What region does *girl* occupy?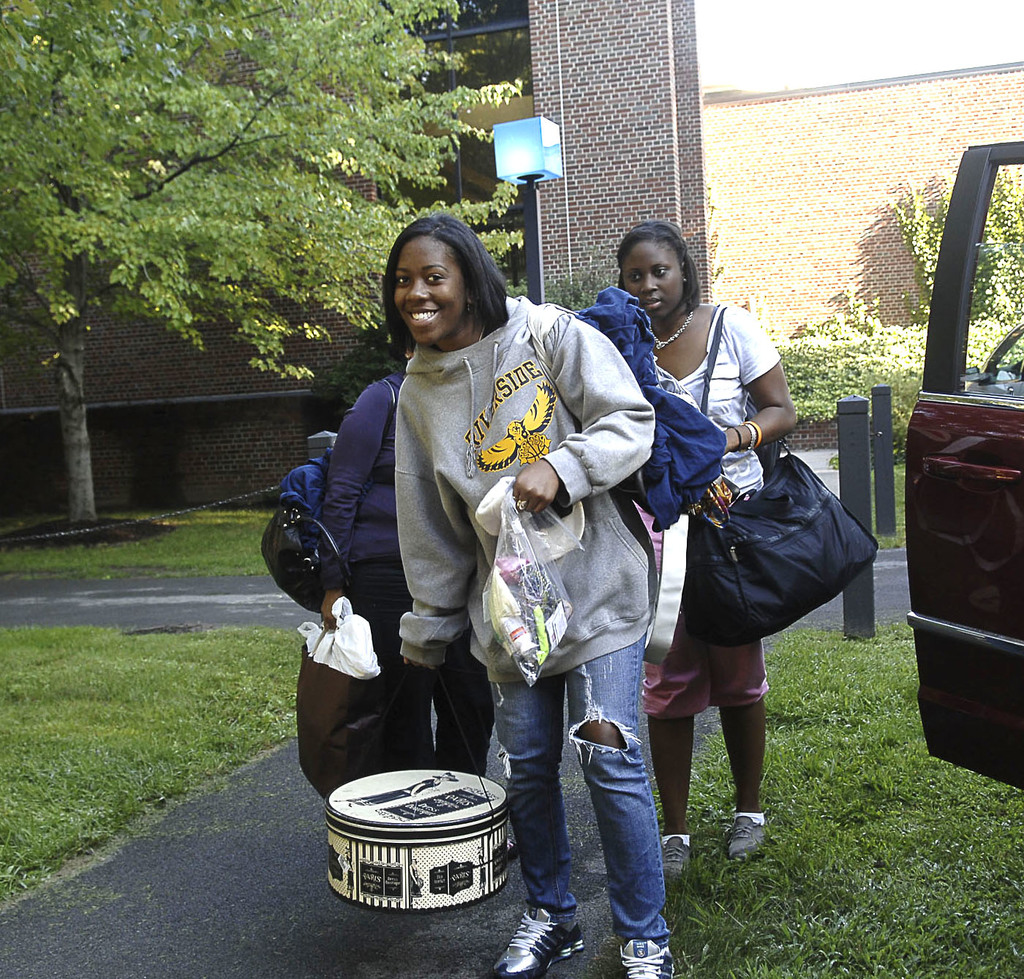
box(589, 218, 794, 890).
